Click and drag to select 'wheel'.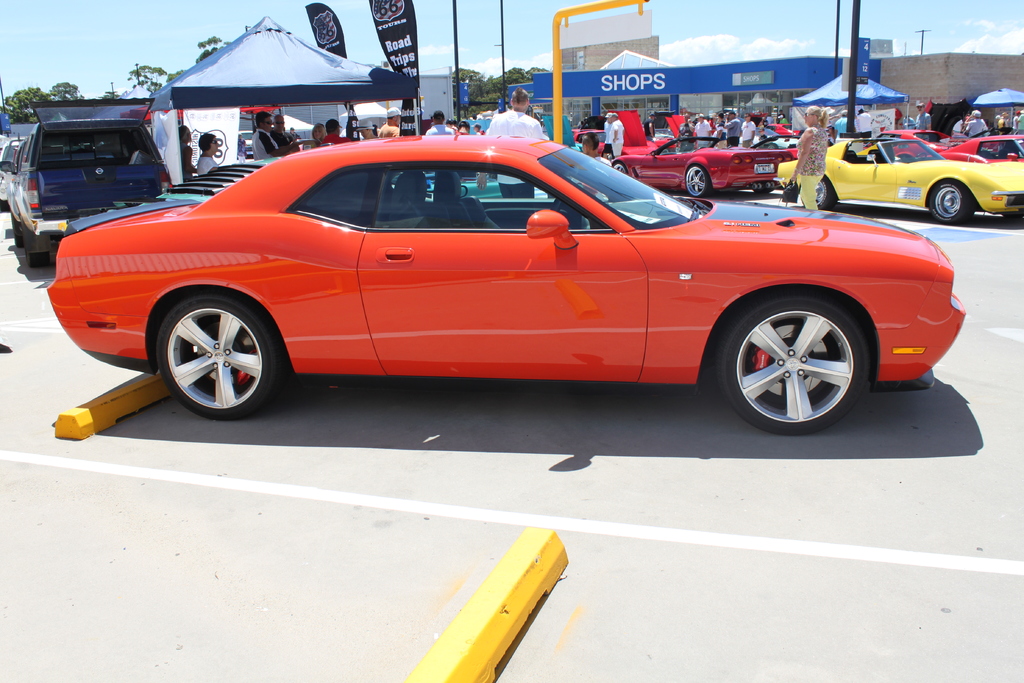
Selection: 157, 289, 282, 422.
